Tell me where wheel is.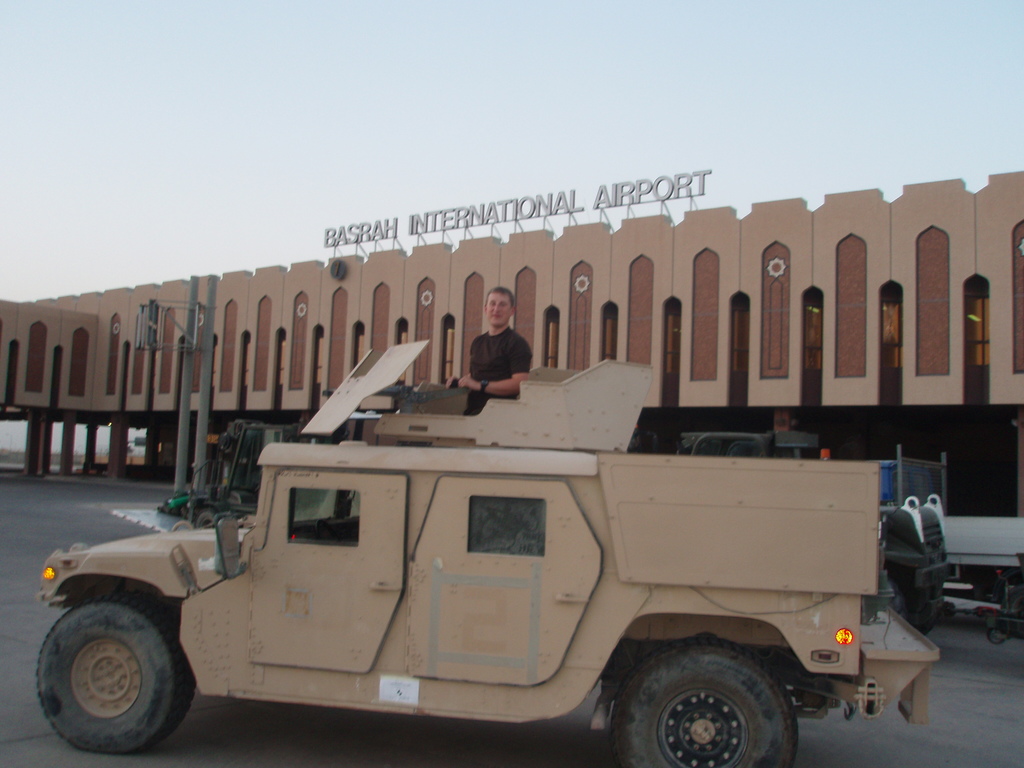
wheel is at [left=191, top=506, right=221, bottom=526].
